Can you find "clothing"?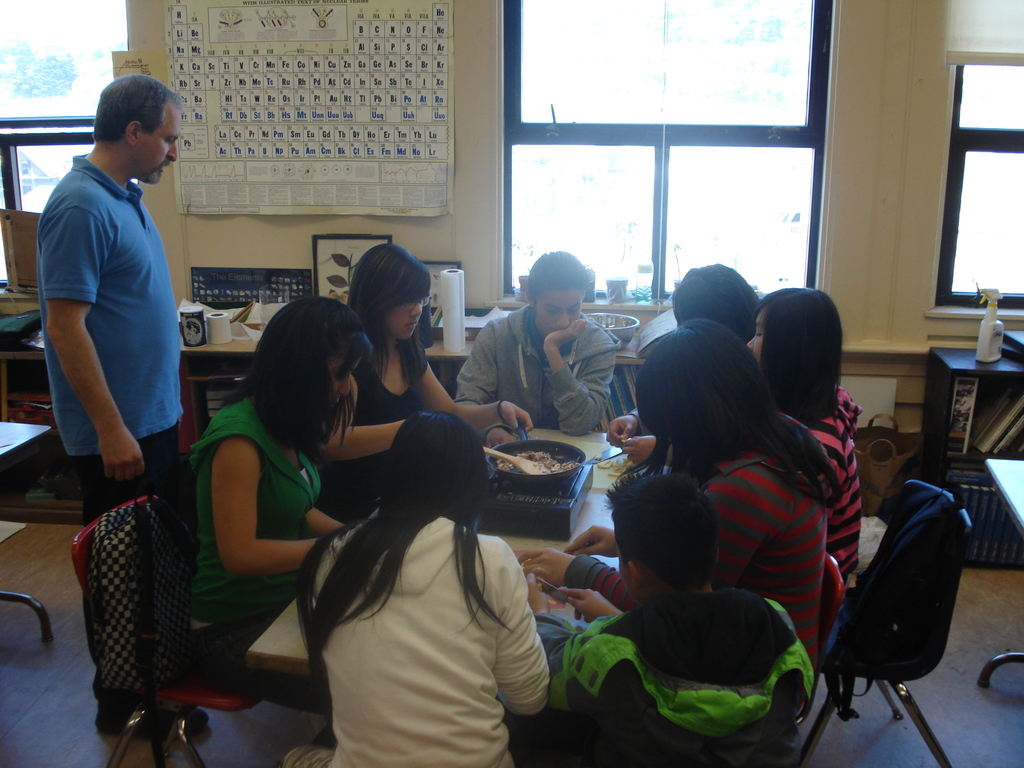
Yes, bounding box: BBox(29, 151, 195, 461).
